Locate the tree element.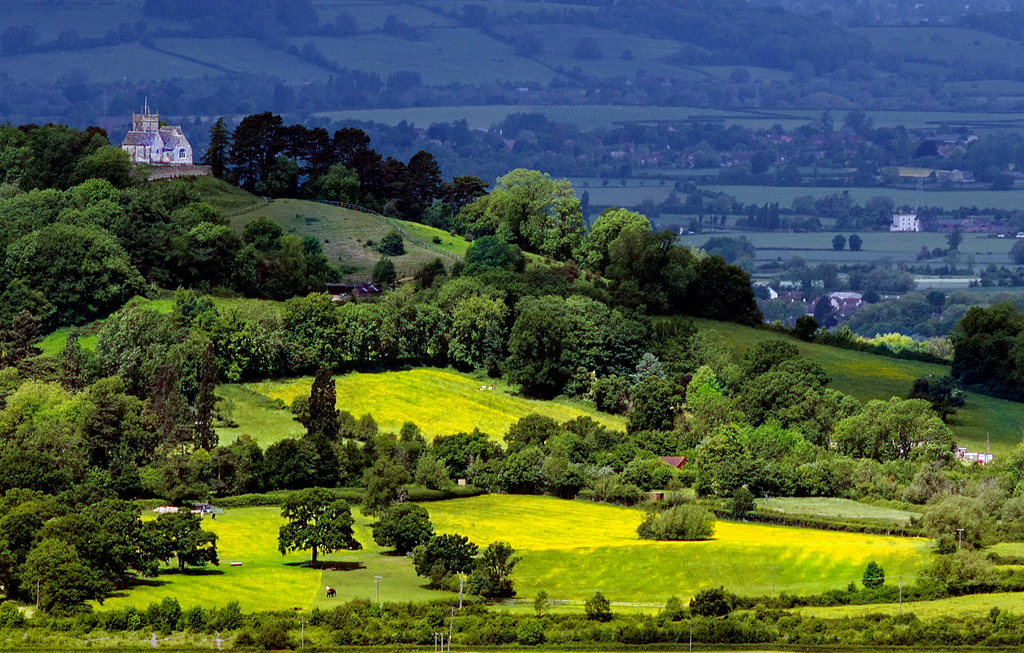
Element bbox: (left=143, top=509, right=216, bottom=573).
